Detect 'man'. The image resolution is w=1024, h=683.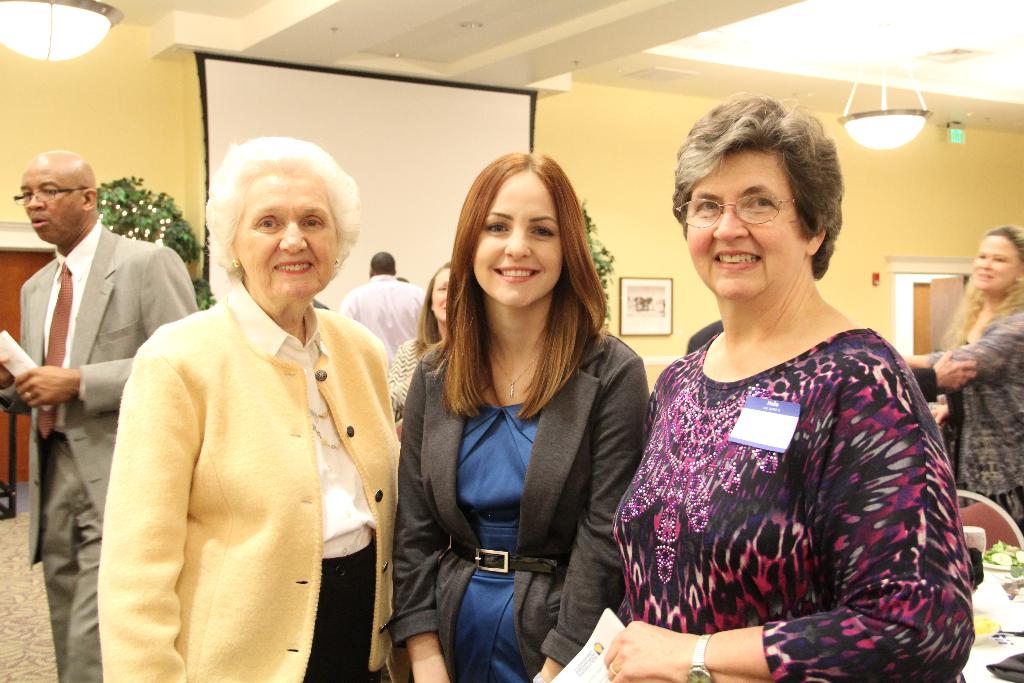
left=336, top=250, right=431, bottom=363.
